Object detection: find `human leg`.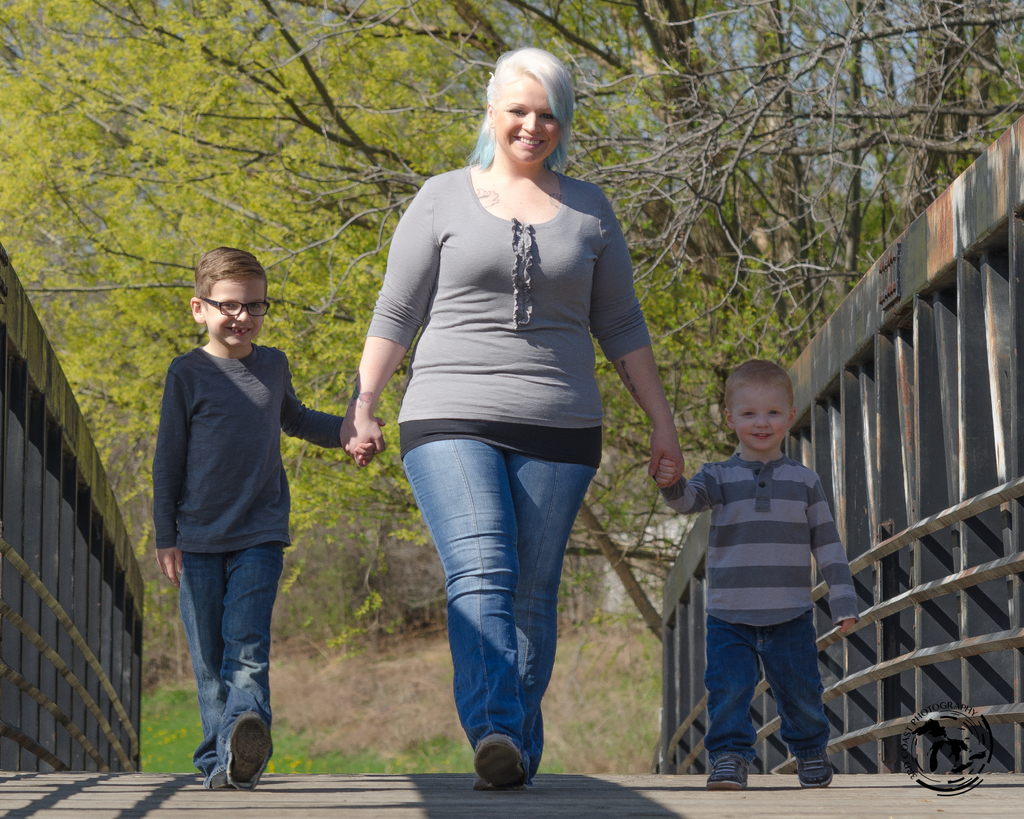
401 439 529 788.
